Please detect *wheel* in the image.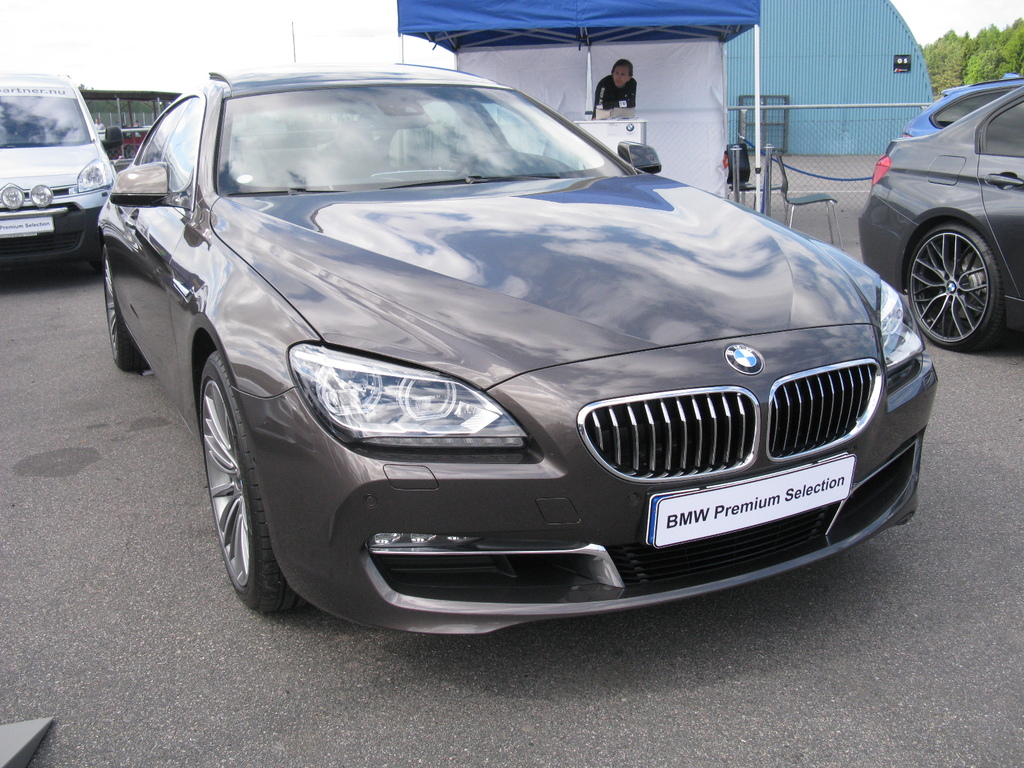
{"x1": 907, "y1": 217, "x2": 1004, "y2": 355}.
